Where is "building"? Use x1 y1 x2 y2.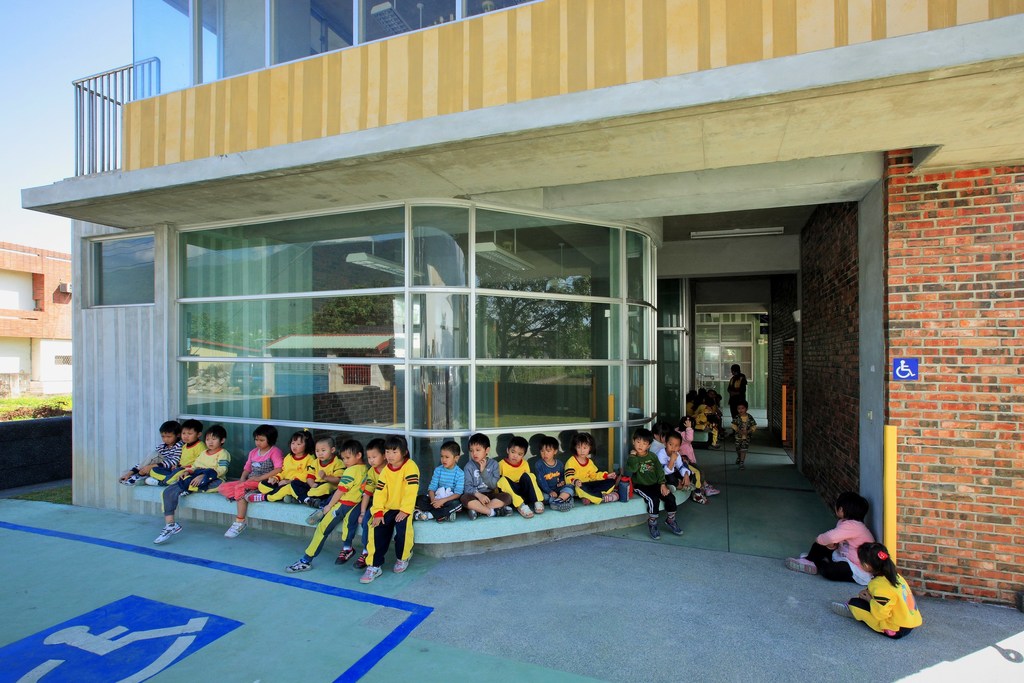
0 236 79 425.
